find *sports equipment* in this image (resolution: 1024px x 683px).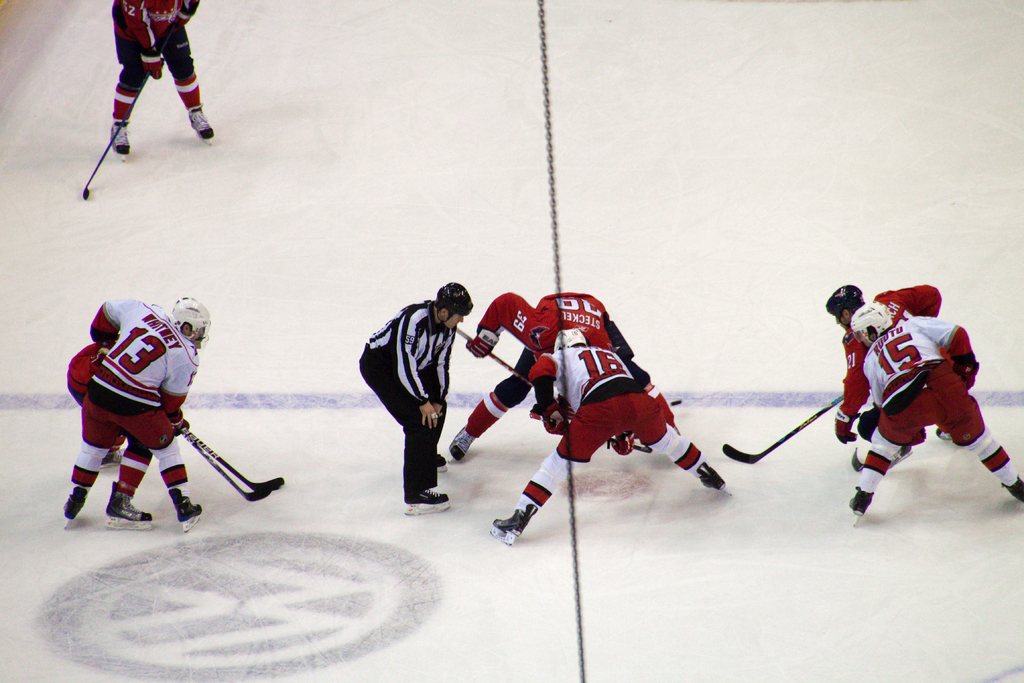
pyautogui.locateOnScreen(111, 121, 129, 154).
